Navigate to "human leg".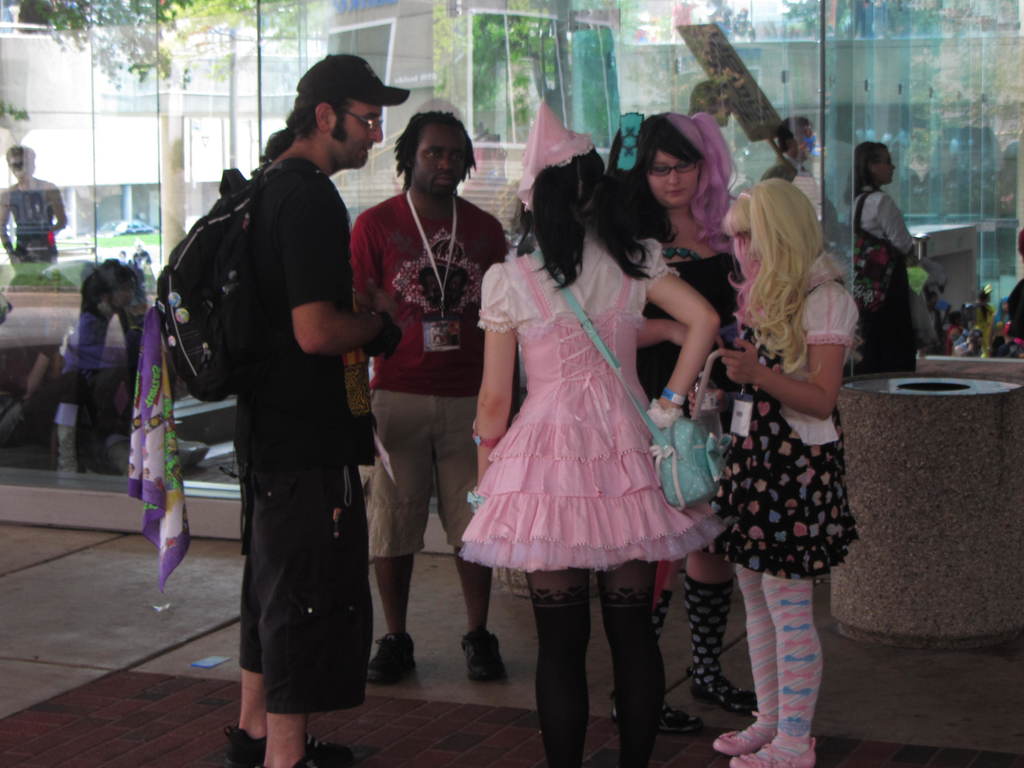
Navigation target: {"left": 600, "top": 397, "right": 666, "bottom": 767}.
